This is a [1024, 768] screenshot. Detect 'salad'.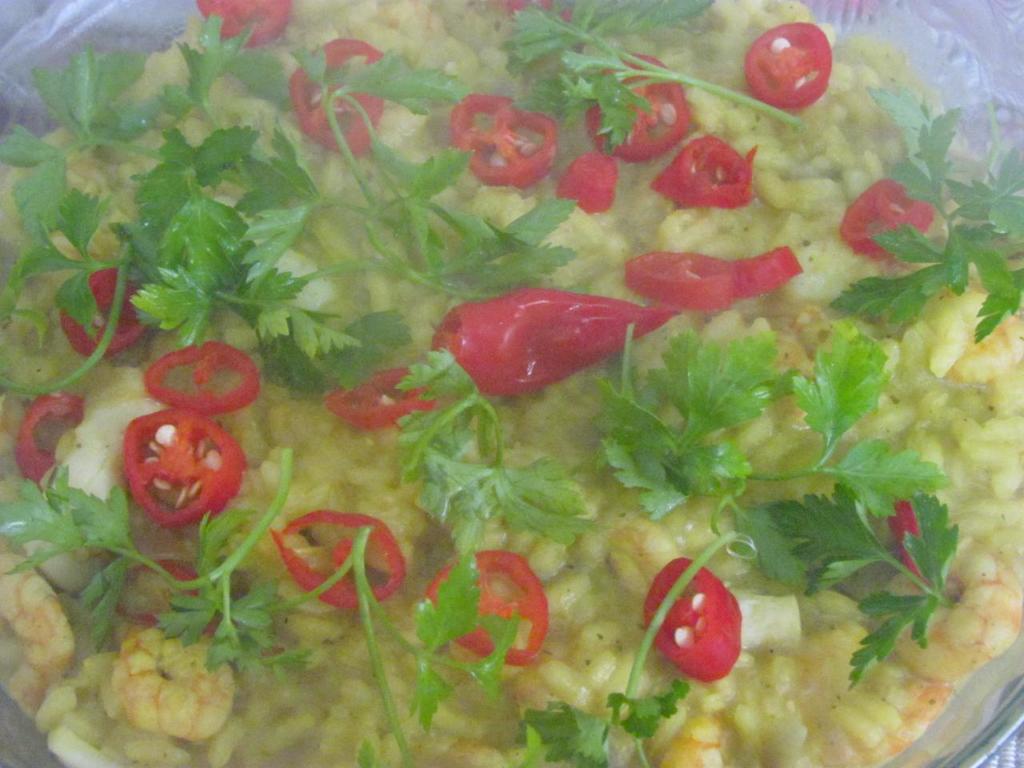
{"x1": 1, "y1": 0, "x2": 1023, "y2": 767}.
